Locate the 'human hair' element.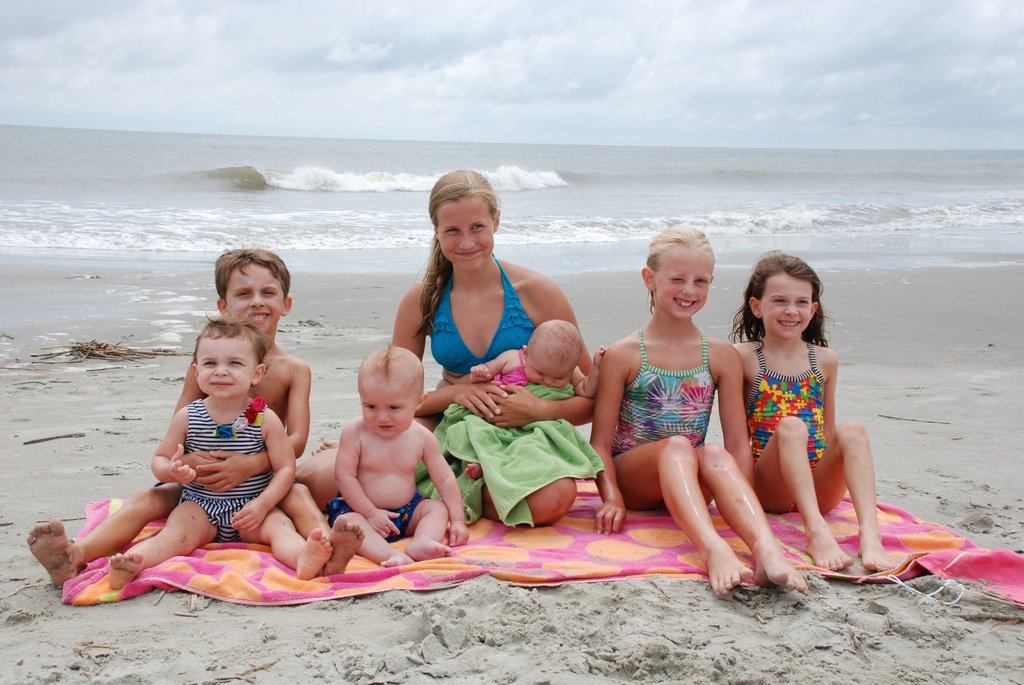
Element bbox: x1=191 y1=312 x2=268 y2=369.
